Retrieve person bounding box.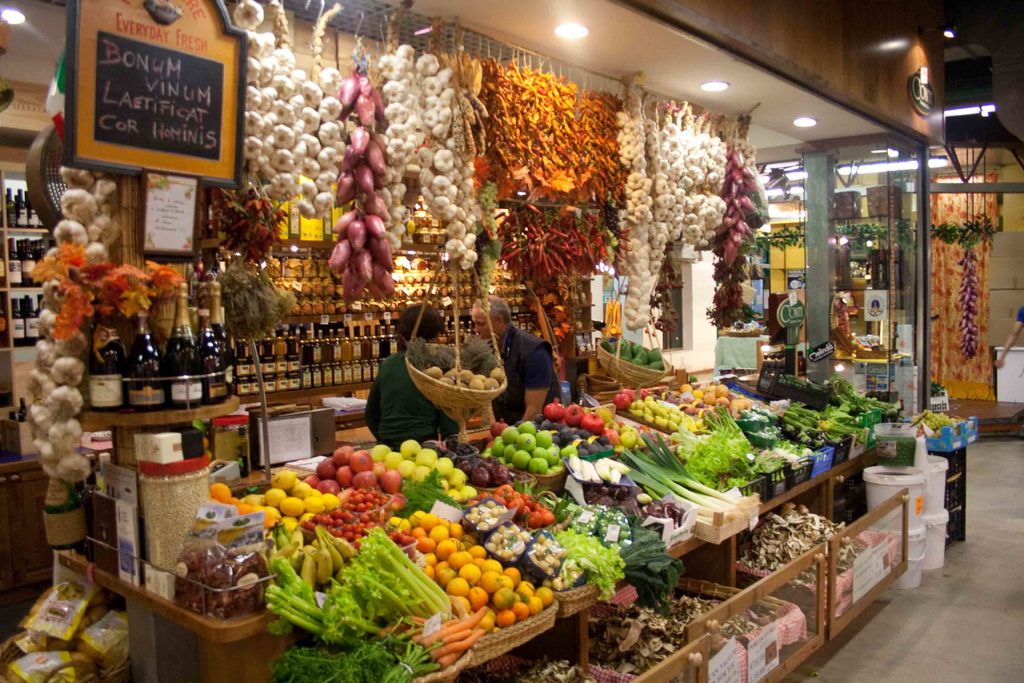
Bounding box: {"left": 470, "top": 295, "right": 564, "bottom": 426}.
